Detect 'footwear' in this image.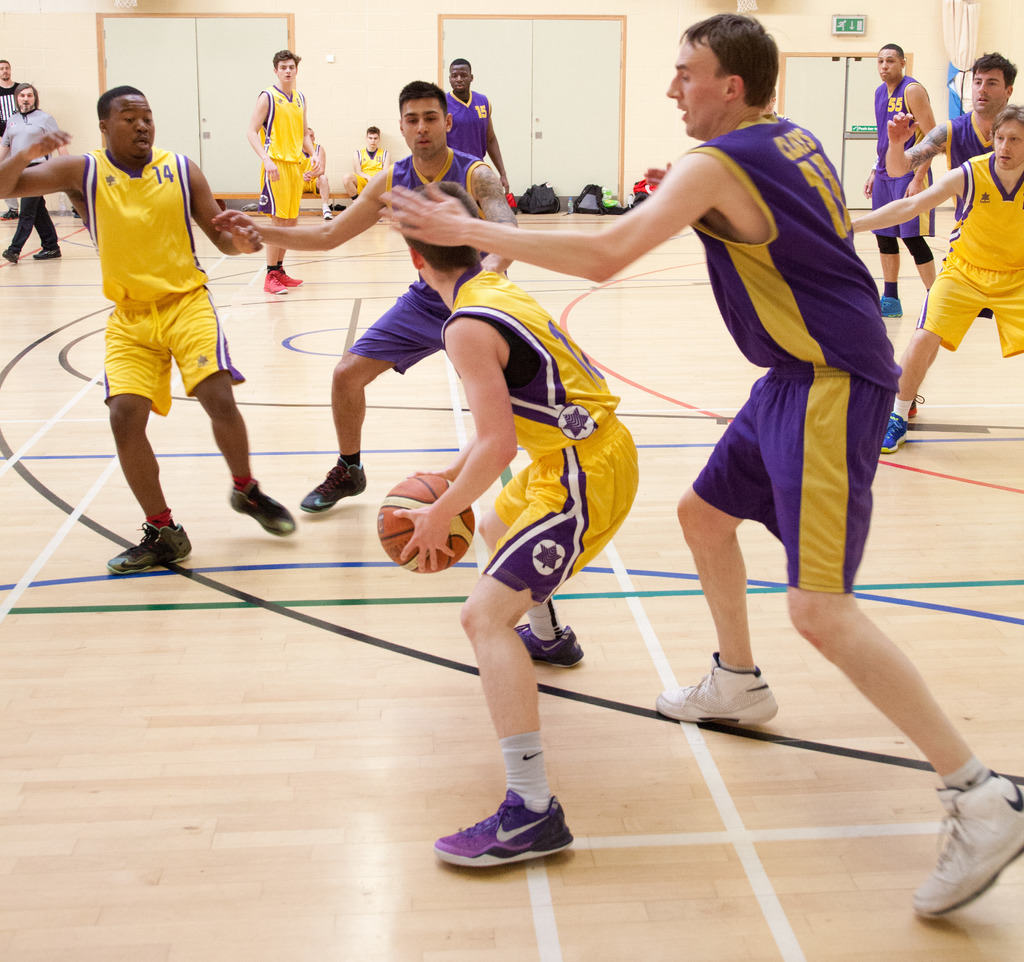
Detection: 653,642,776,731.
